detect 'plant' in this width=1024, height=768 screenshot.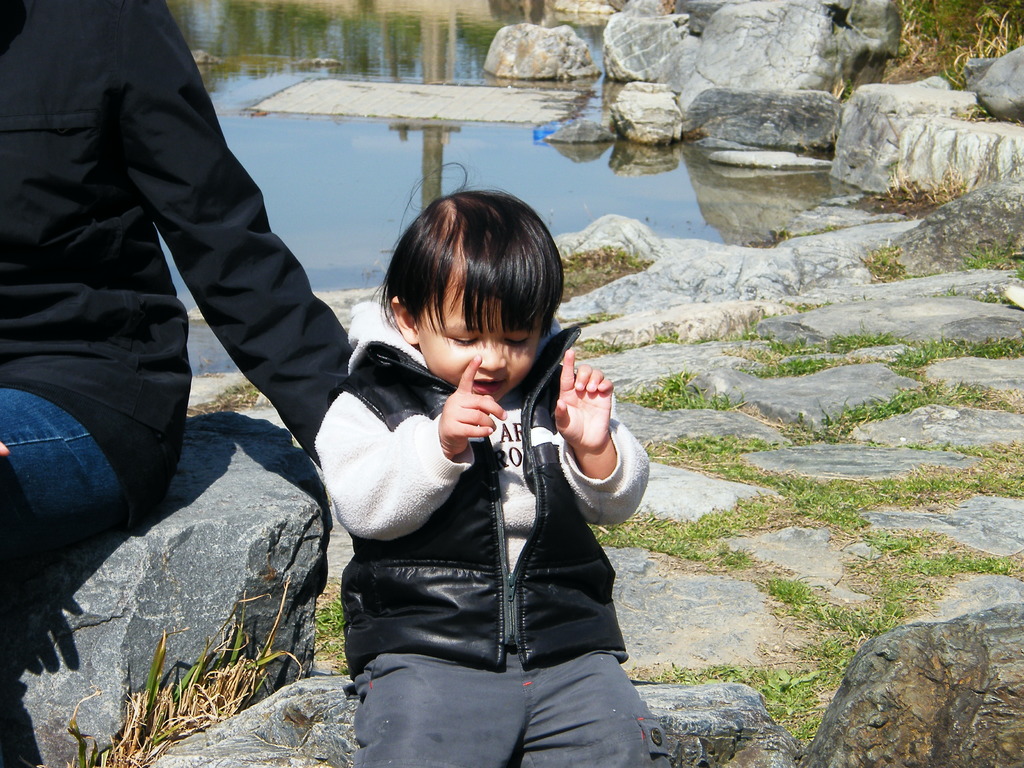
Detection: x1=856 y1=246 x2=908 y2=284.
